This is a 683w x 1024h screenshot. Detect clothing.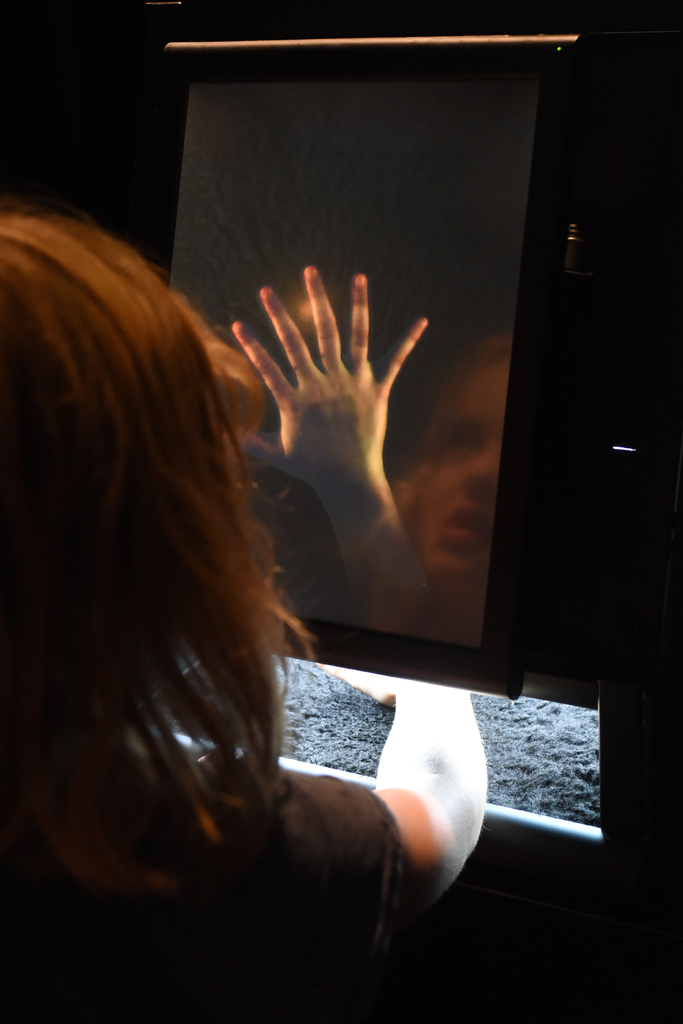
0:756:407:1023.
